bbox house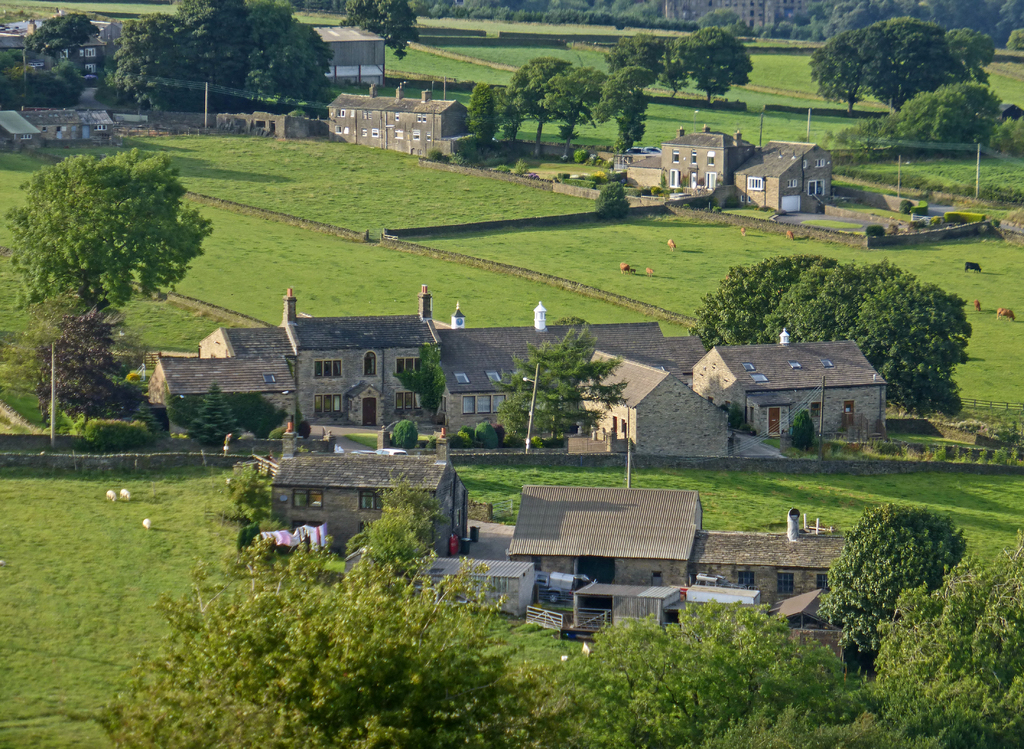
x1=626 y1=124 x2=760 y2=193
